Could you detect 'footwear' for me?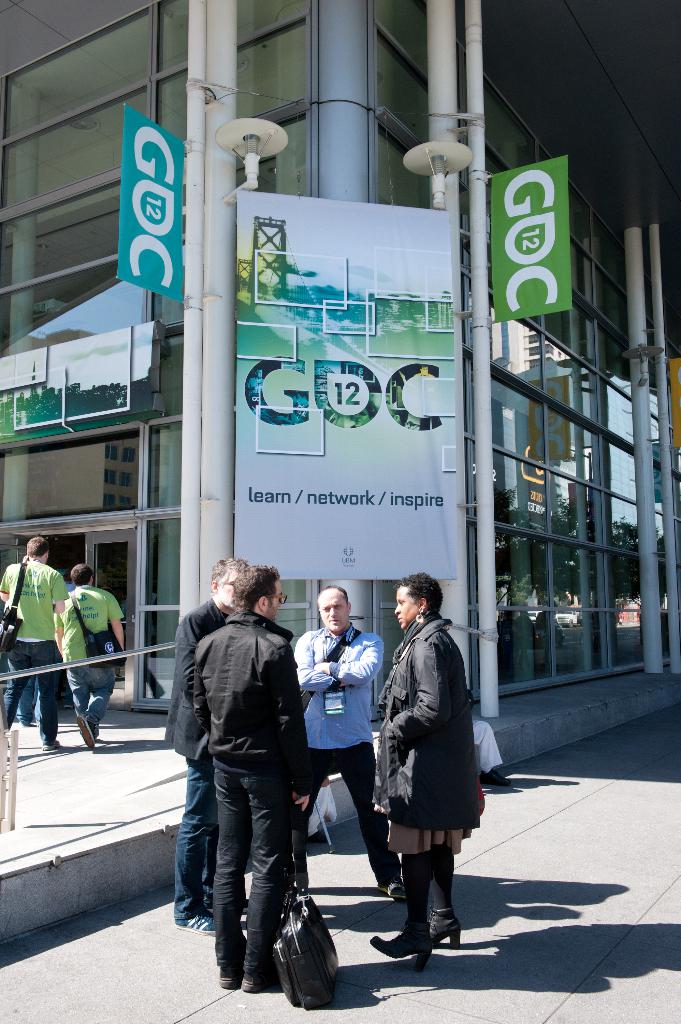
Detection result: bbox=[75, 710, 99, 751].
